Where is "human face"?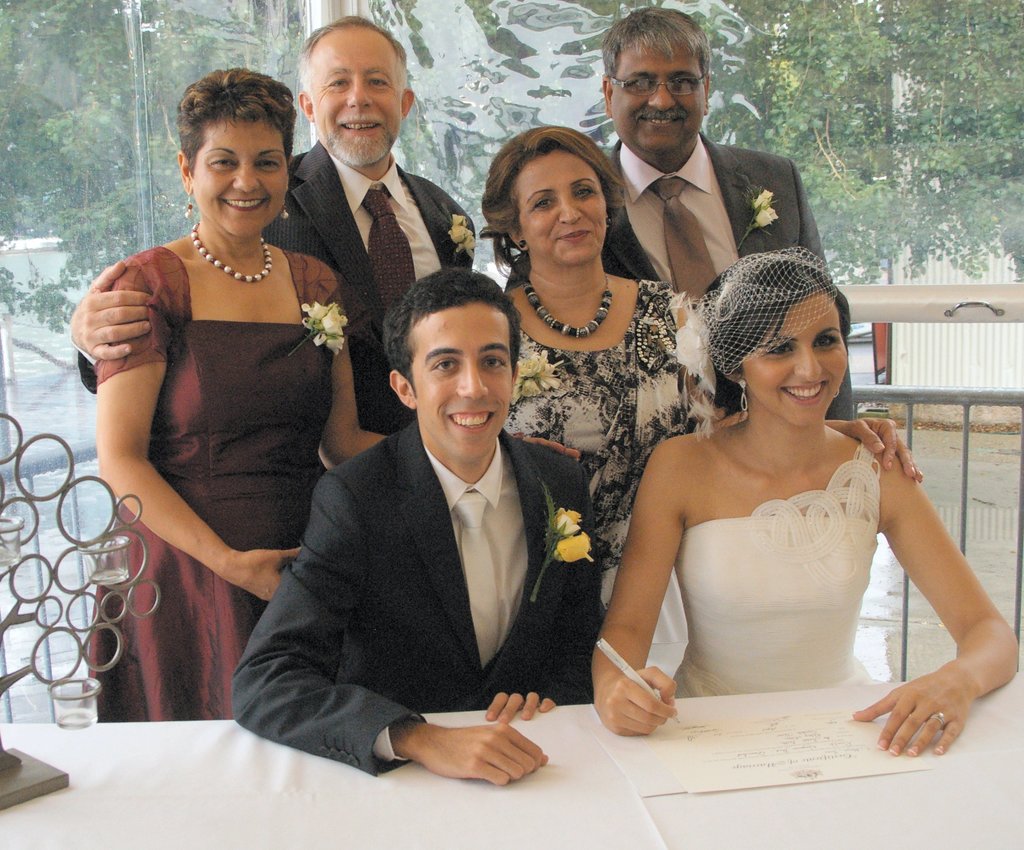
detection(609, 42, 705, 154).
